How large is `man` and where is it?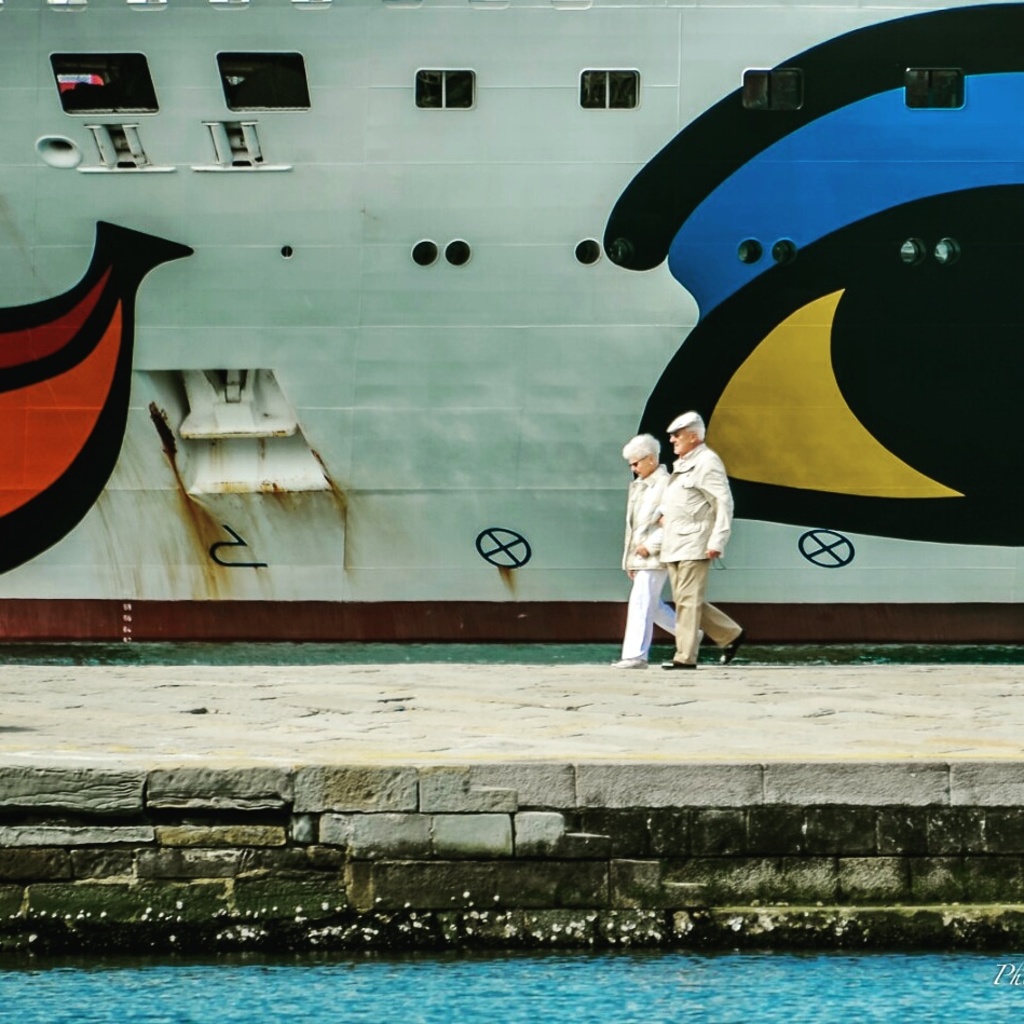
Bounding box: <bbox>656, 408, 743, 667</bbox>.
